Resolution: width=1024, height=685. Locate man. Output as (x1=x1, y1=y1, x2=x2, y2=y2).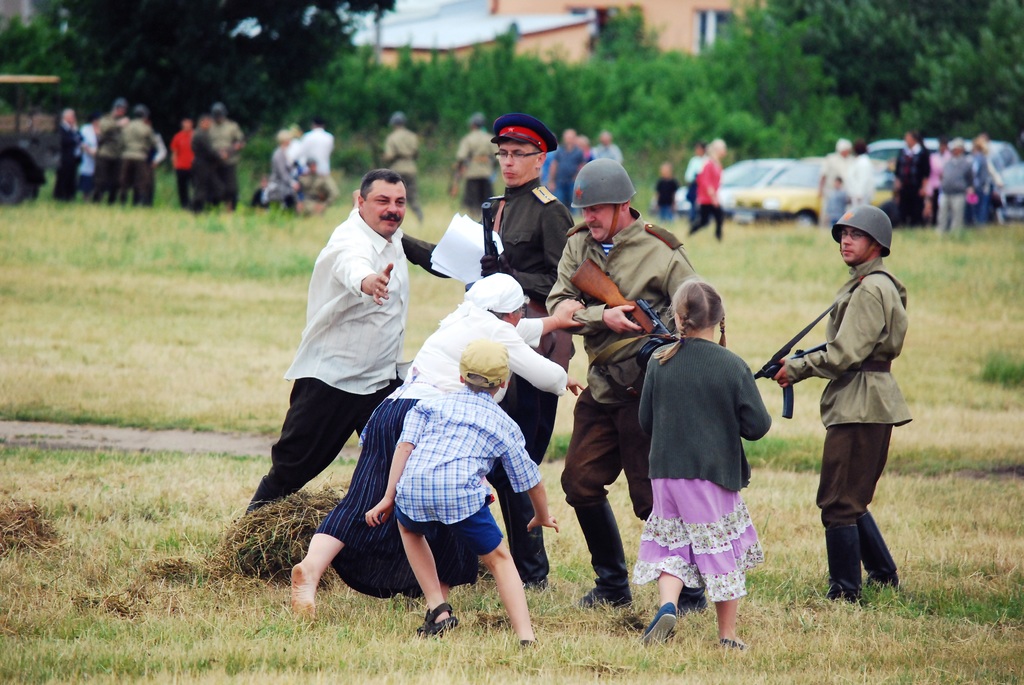
(x1=194, y1=123, x2=223, y2=215).
